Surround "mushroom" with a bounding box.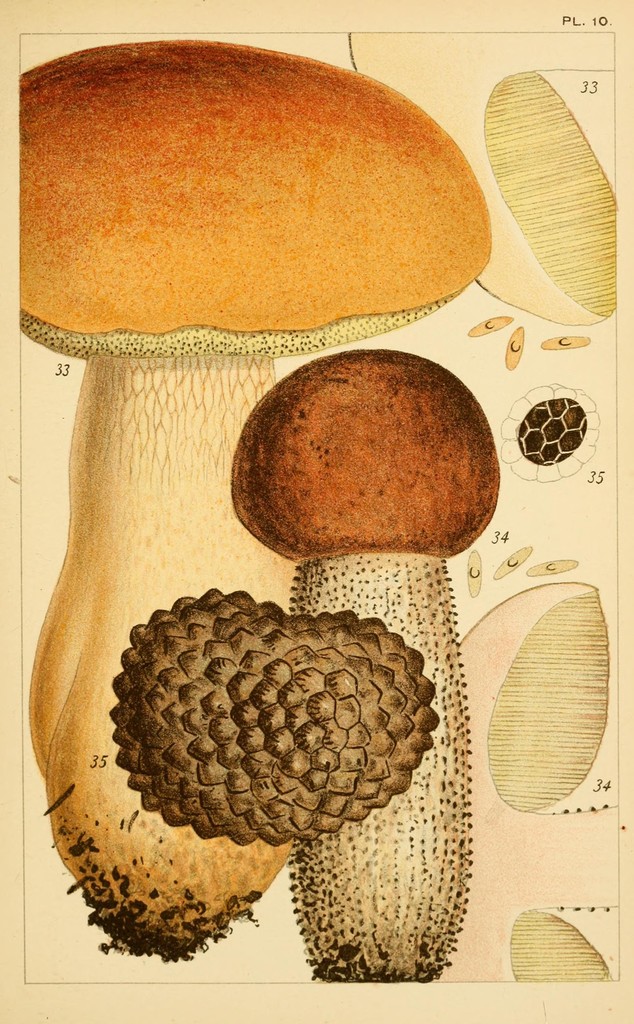
[x1=345, y1=29, x2=615, y2=323].
